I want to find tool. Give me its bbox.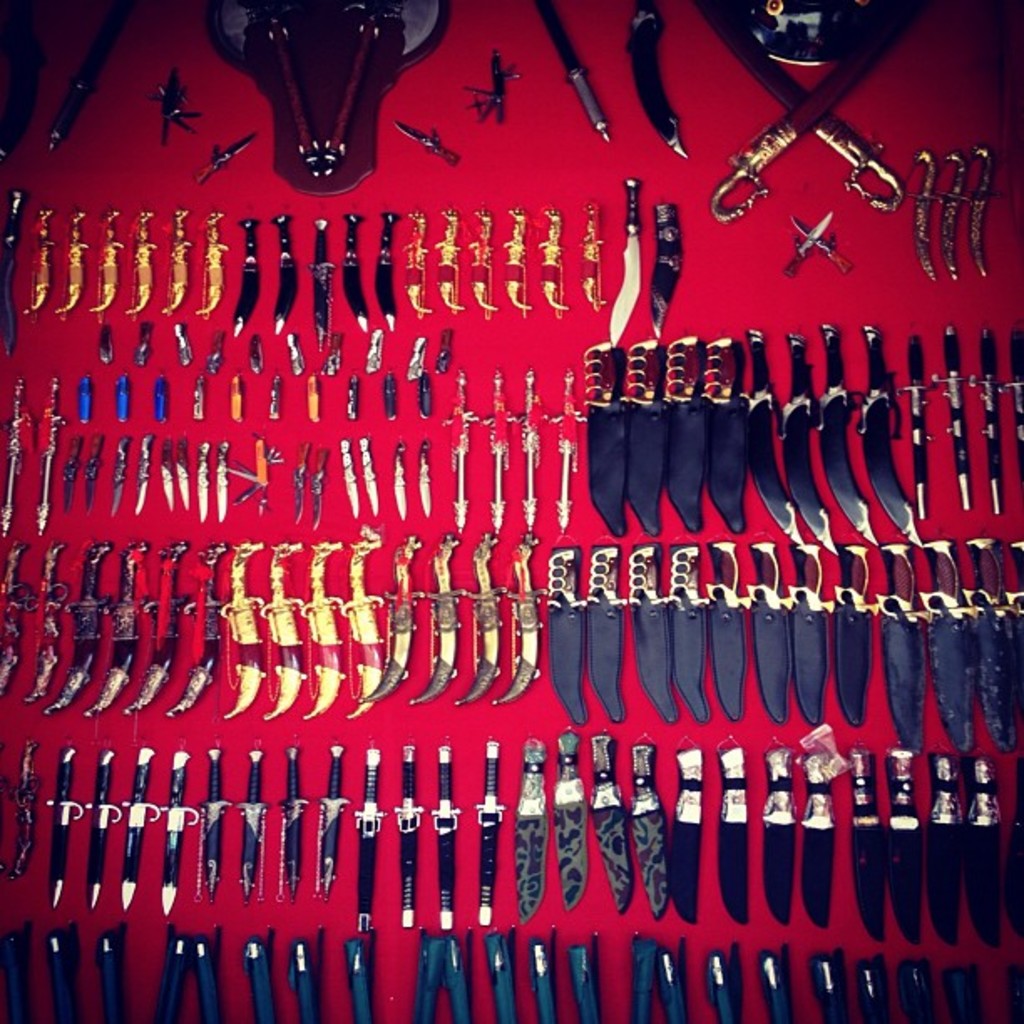
82, 430, 107, 505.
